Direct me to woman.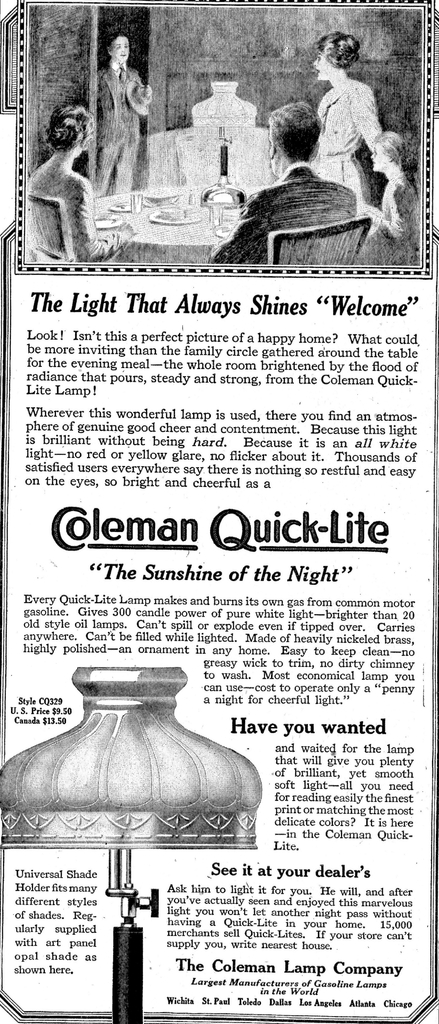
Direction: (23, 103, 131, 260).
